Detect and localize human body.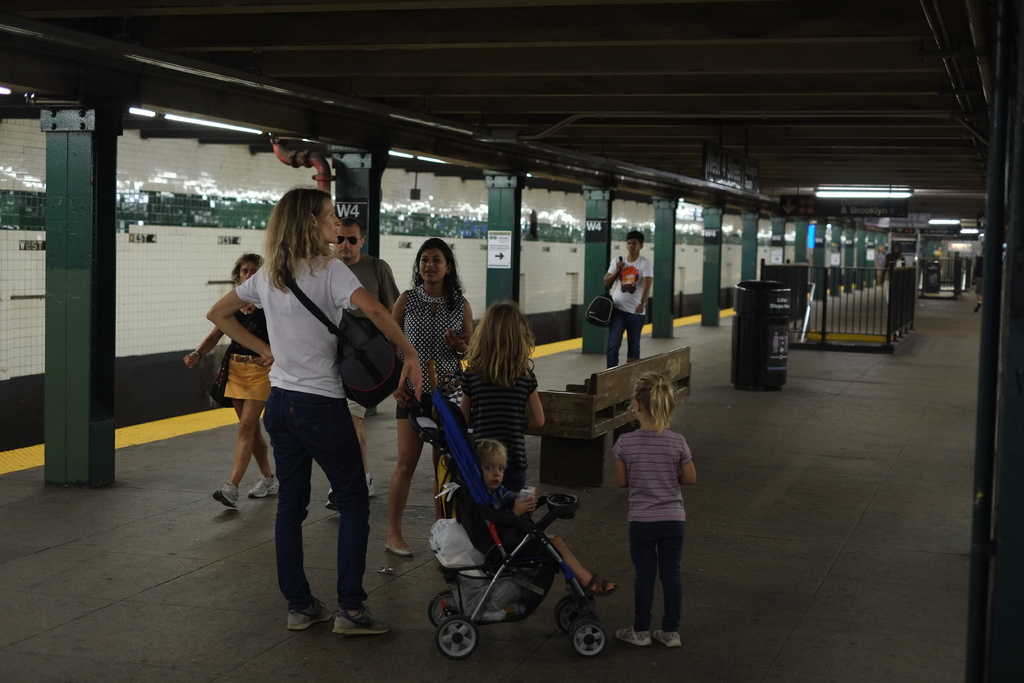
Localized at bbox=(451, 352, 544, 487).
